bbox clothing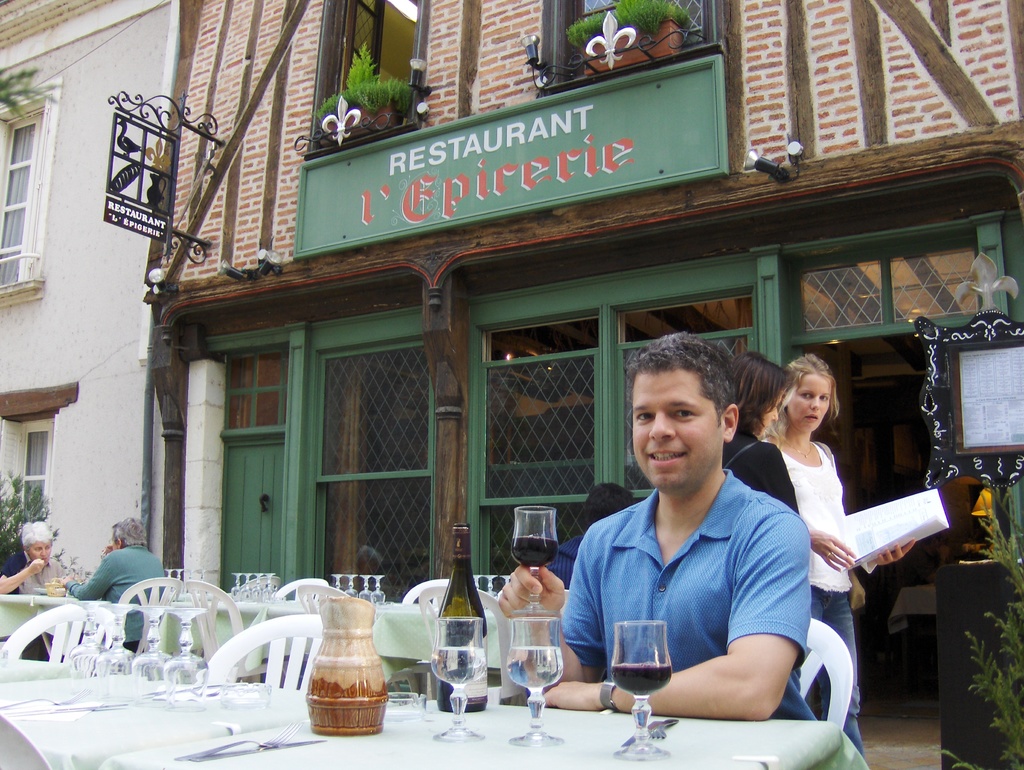
Rect(723, 431, 799, 512)
